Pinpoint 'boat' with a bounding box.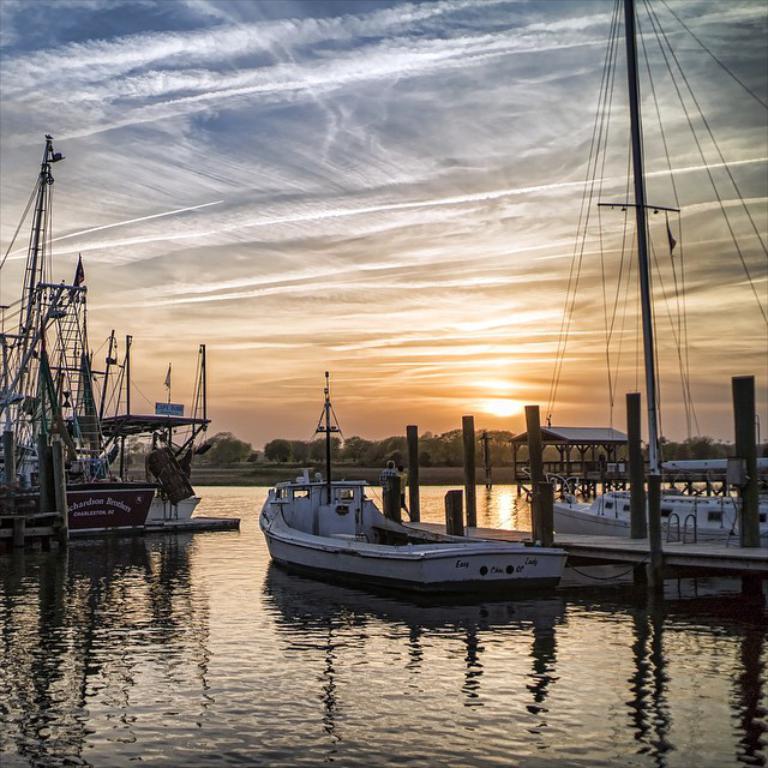
x1=12 y1=150 x2=230 y2=548.
